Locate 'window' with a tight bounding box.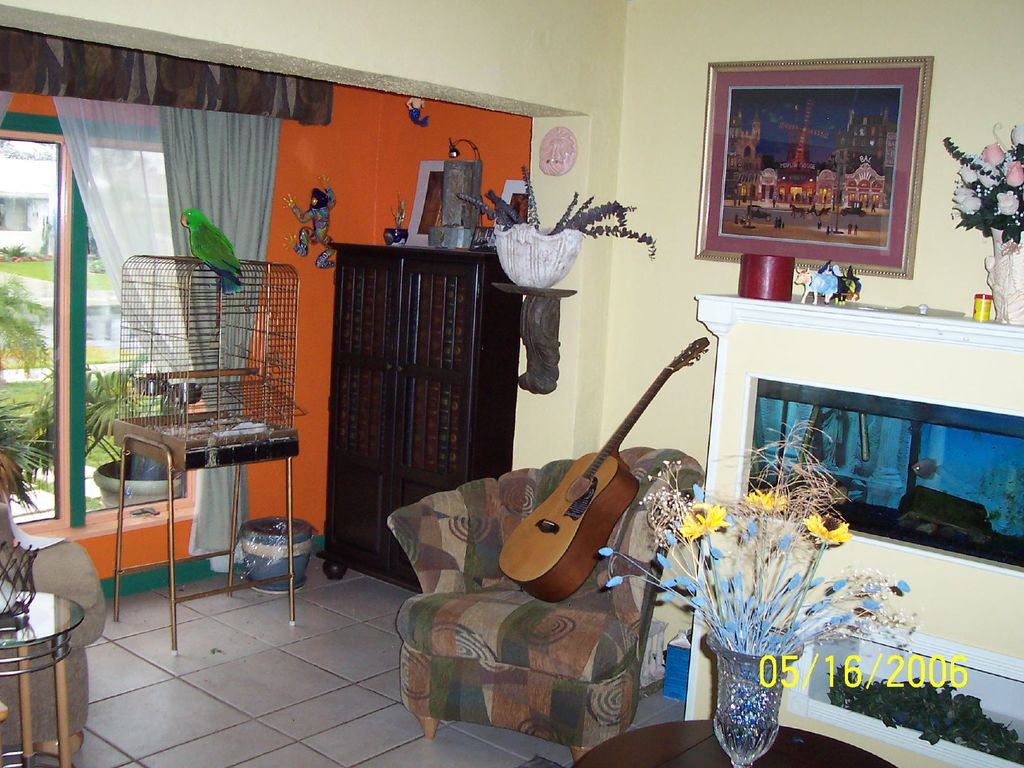
select_region(0, 125, 239, 527).
